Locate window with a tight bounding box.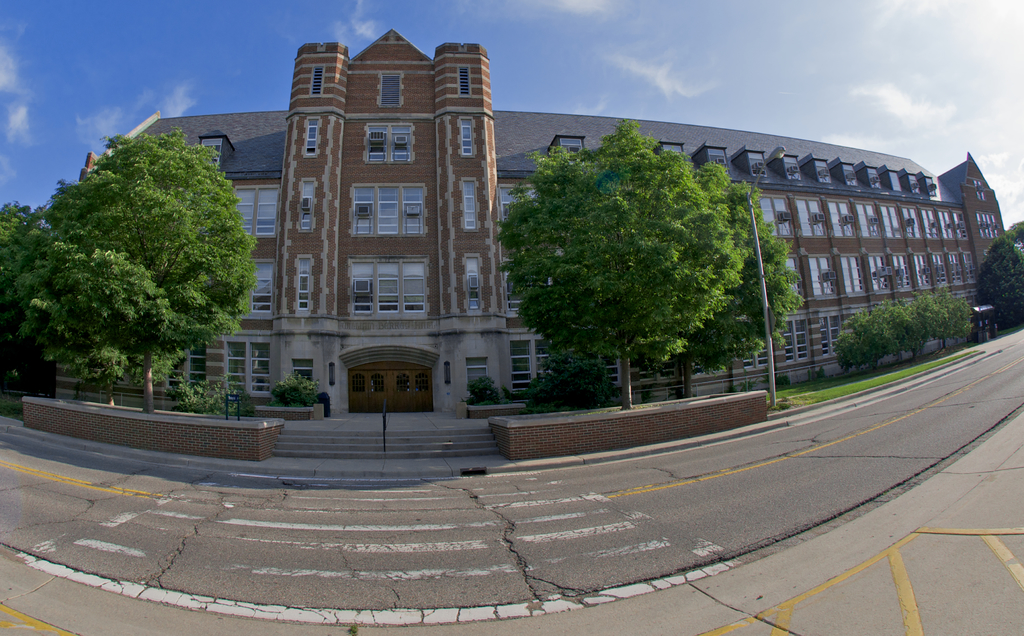
(202, 138, 221, 166).
